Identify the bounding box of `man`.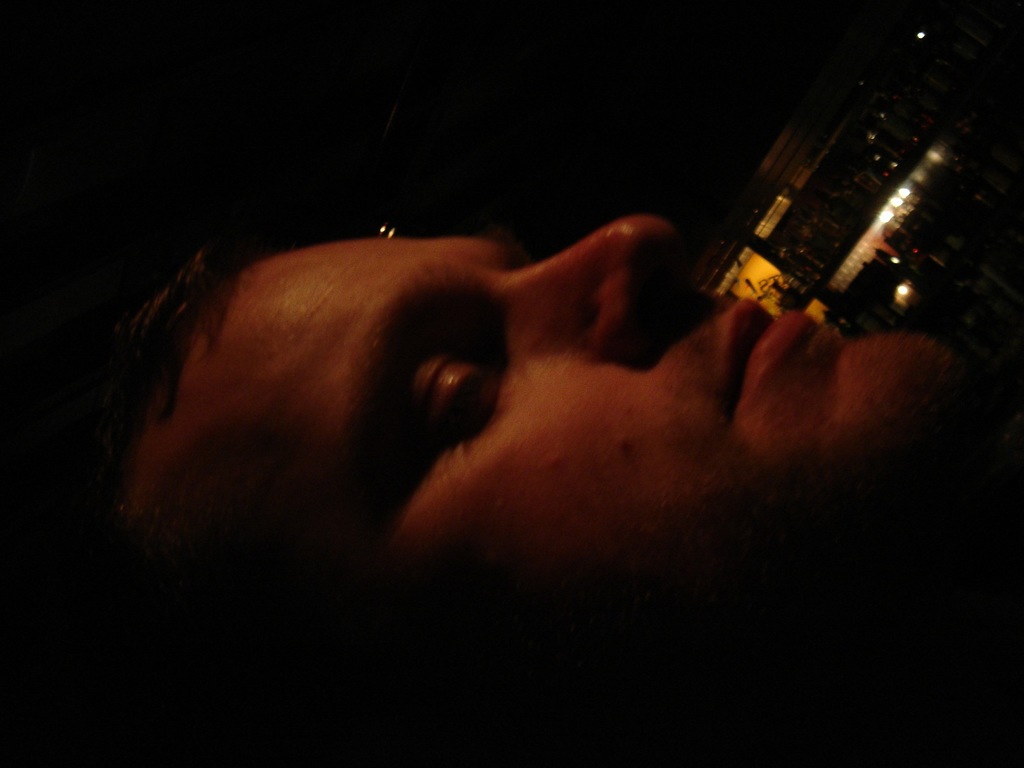
bbox=(0, 152, 1023, 693).
